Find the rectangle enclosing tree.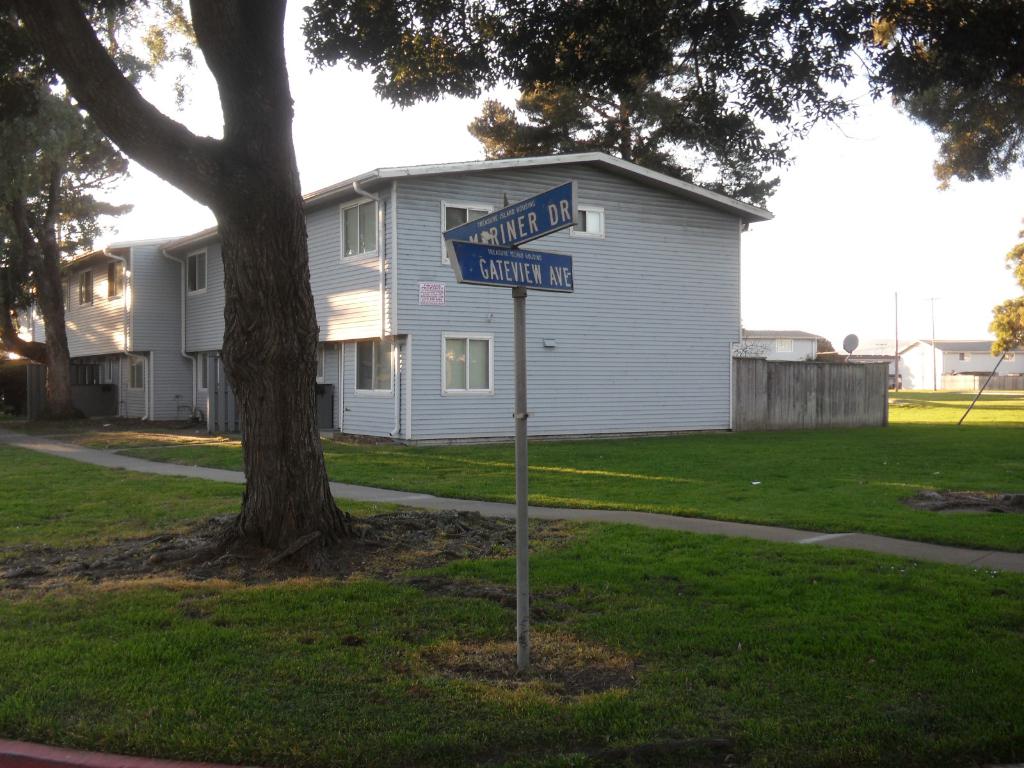
<region>0, 0, 1023, 572</region>.
